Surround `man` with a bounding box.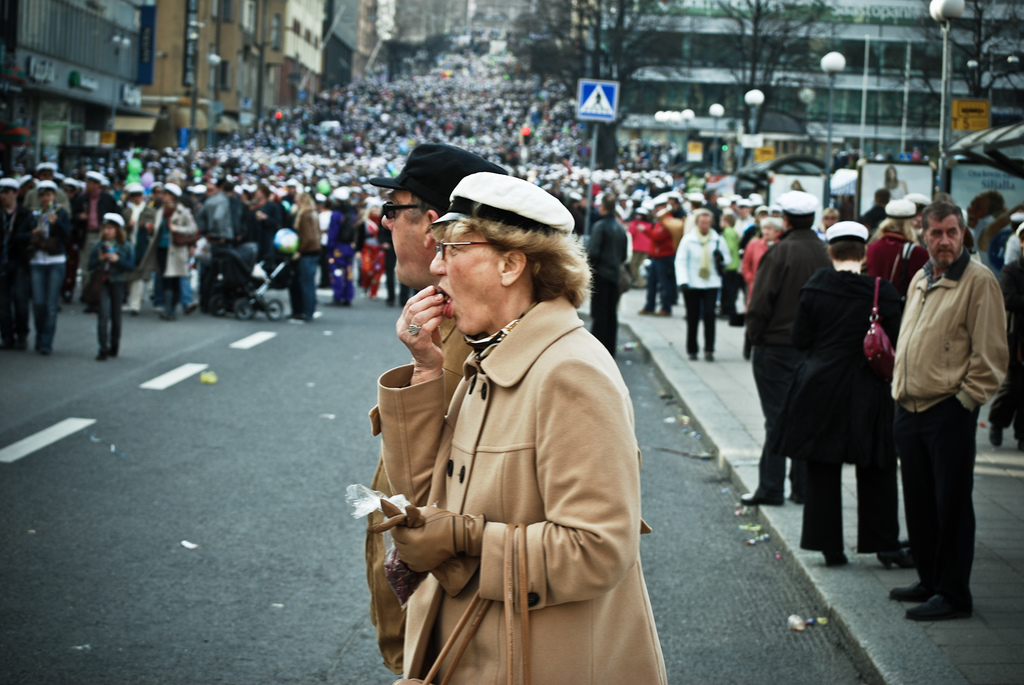
[x1=362, y1=140, x2=506, y2=684].
